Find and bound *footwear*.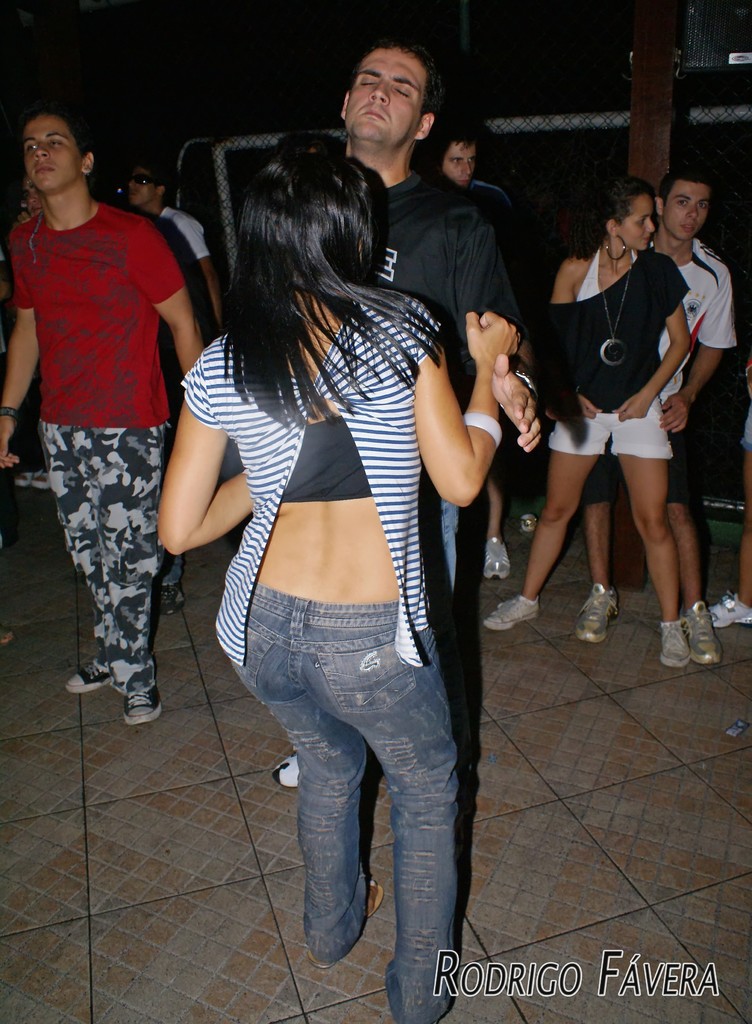
Bound: (115,671,166,741).
